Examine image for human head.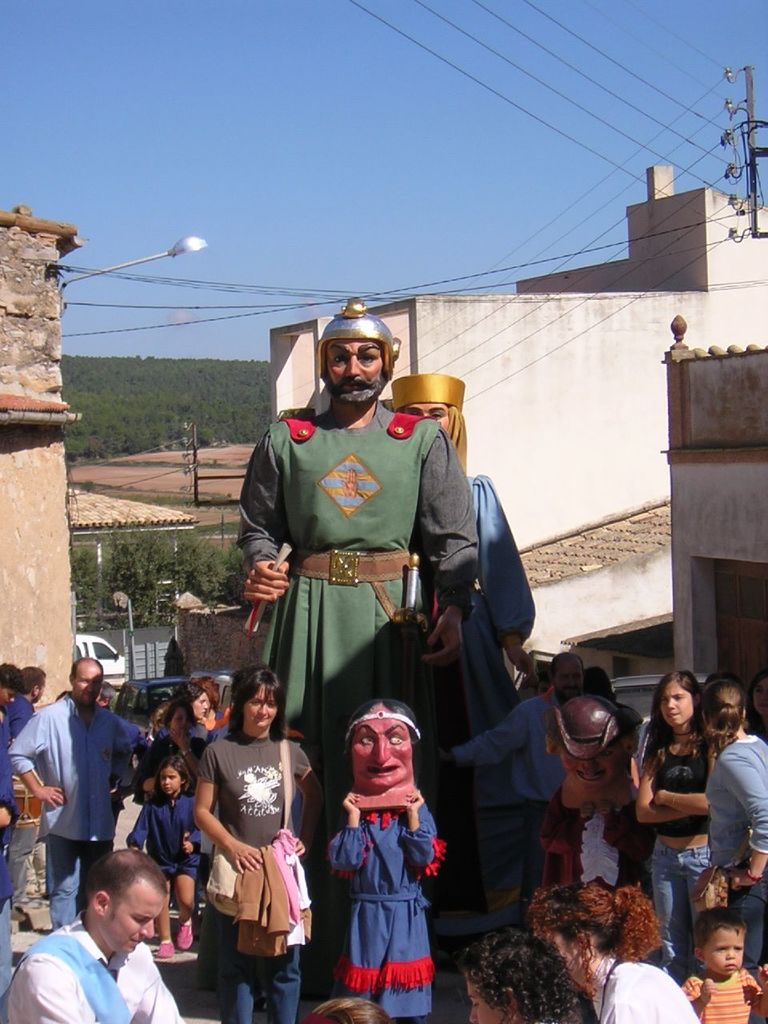
Examination result: left=537, top=880, right=623, bottom=974.
